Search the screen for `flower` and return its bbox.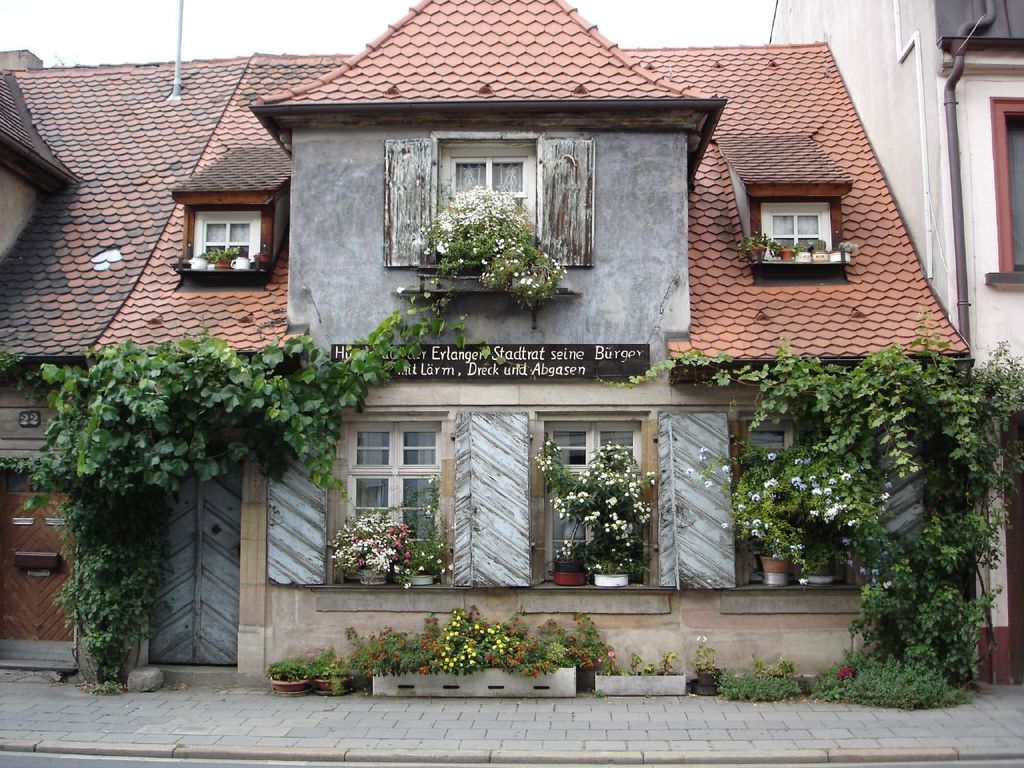
Found: box(882, 490, 890, 502).
